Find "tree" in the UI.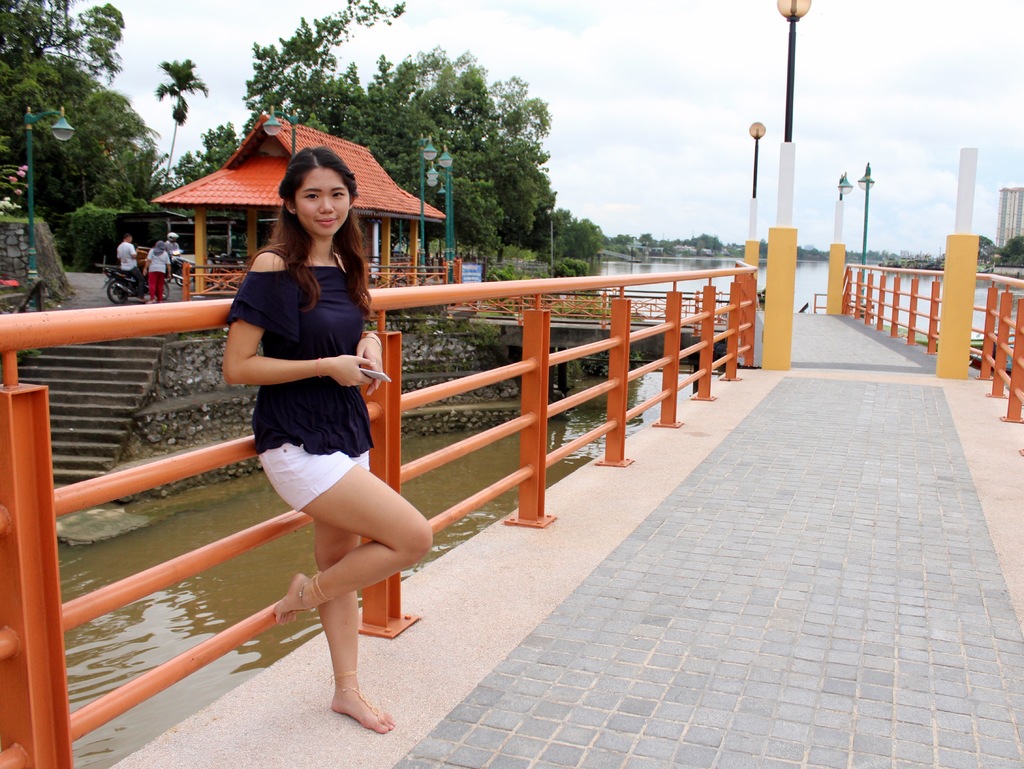
UI element at Rect(998, 234, 1023, 261).
